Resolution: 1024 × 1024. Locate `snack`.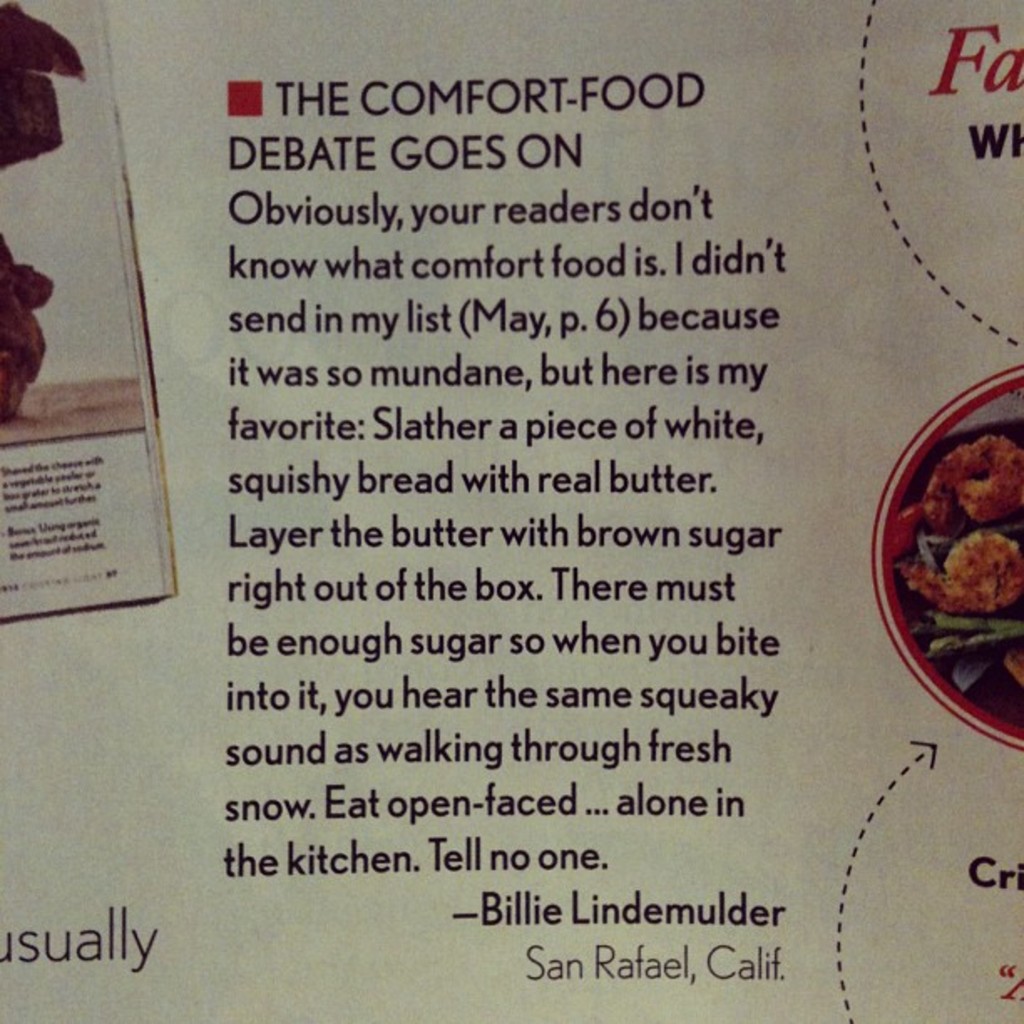
<bbox>857, 375, 1007, 676</bbox>.
